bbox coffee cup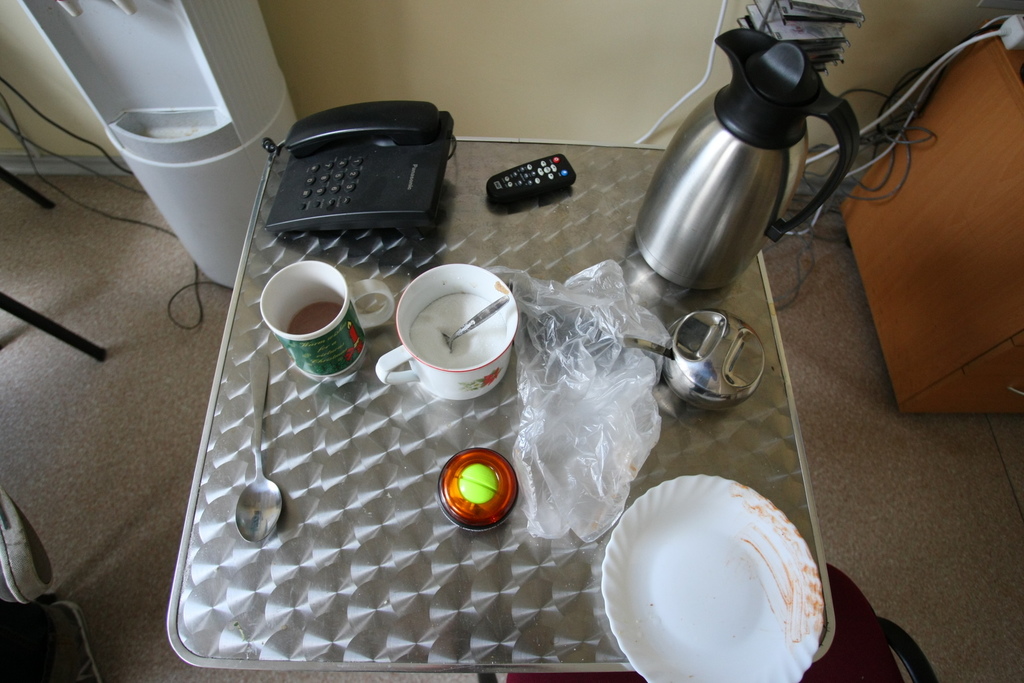
<box>259,260,396,385</box>
